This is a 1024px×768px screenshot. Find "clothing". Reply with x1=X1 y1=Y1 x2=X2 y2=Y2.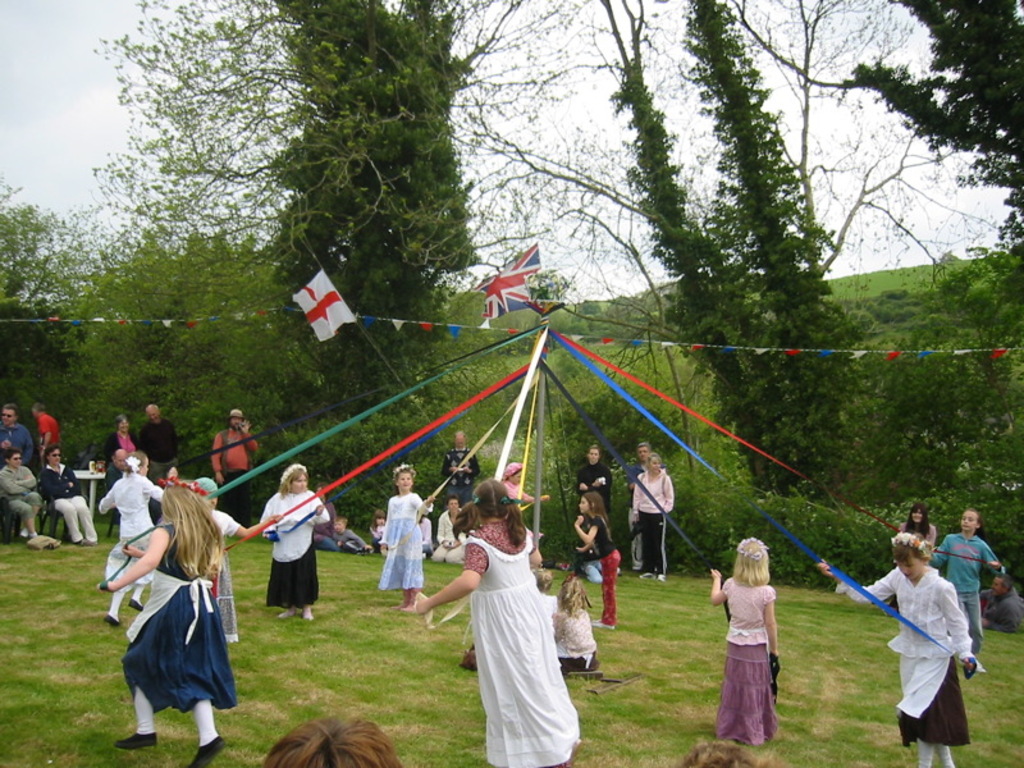
x1=343 y1=526 x2=372 y2=553.
